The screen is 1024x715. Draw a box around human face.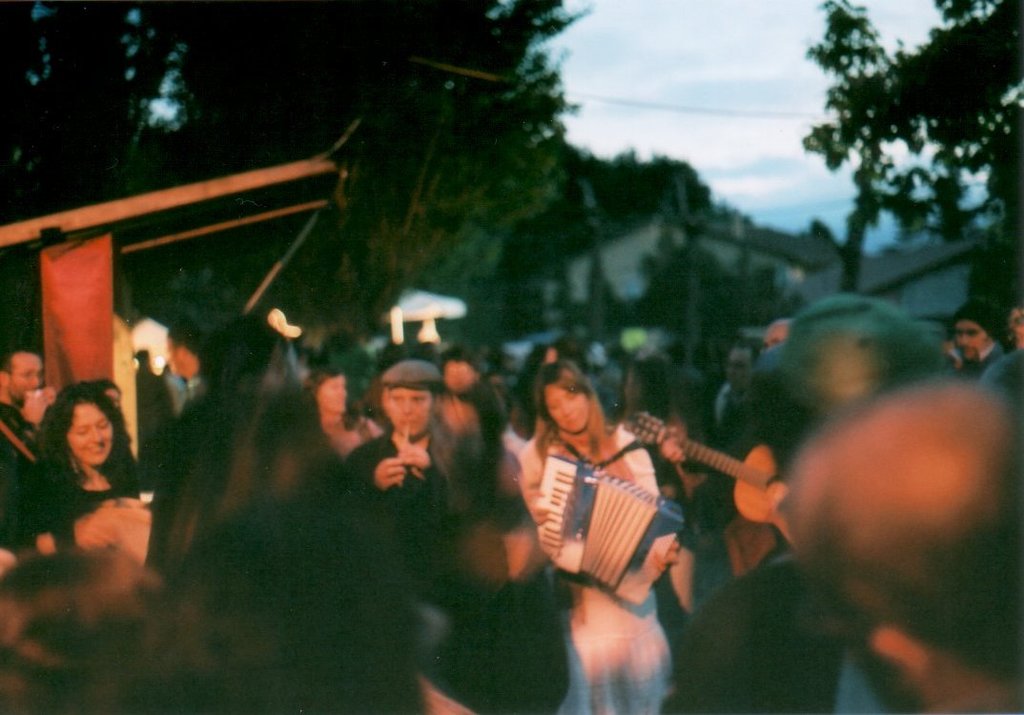
rect(10, 354, 39, 400).
